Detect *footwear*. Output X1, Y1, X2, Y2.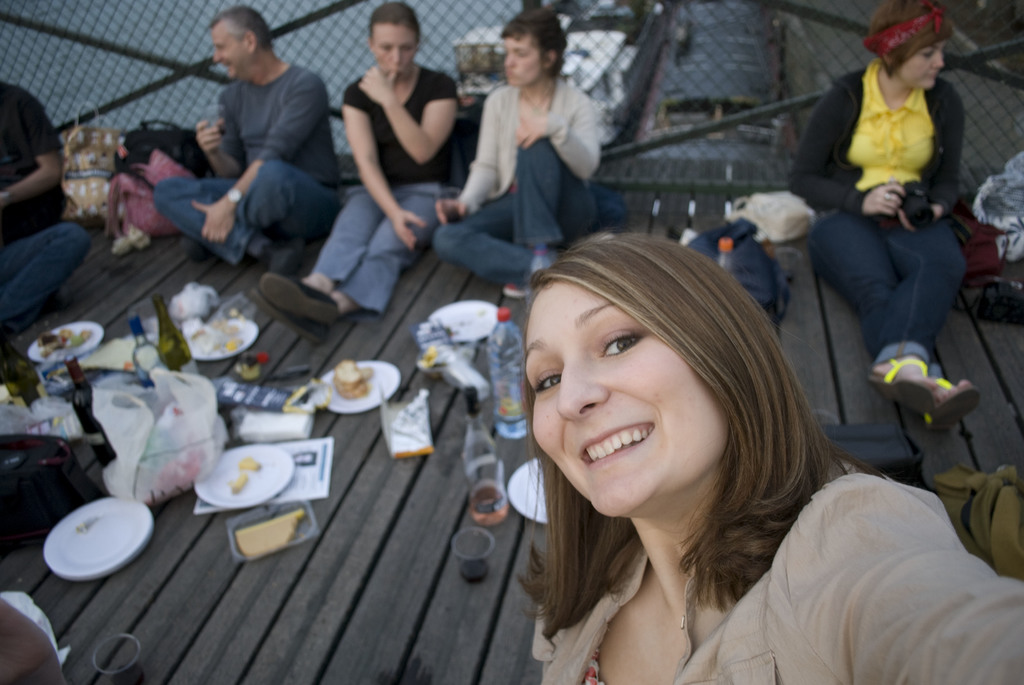
867, 356, 934, 411.
